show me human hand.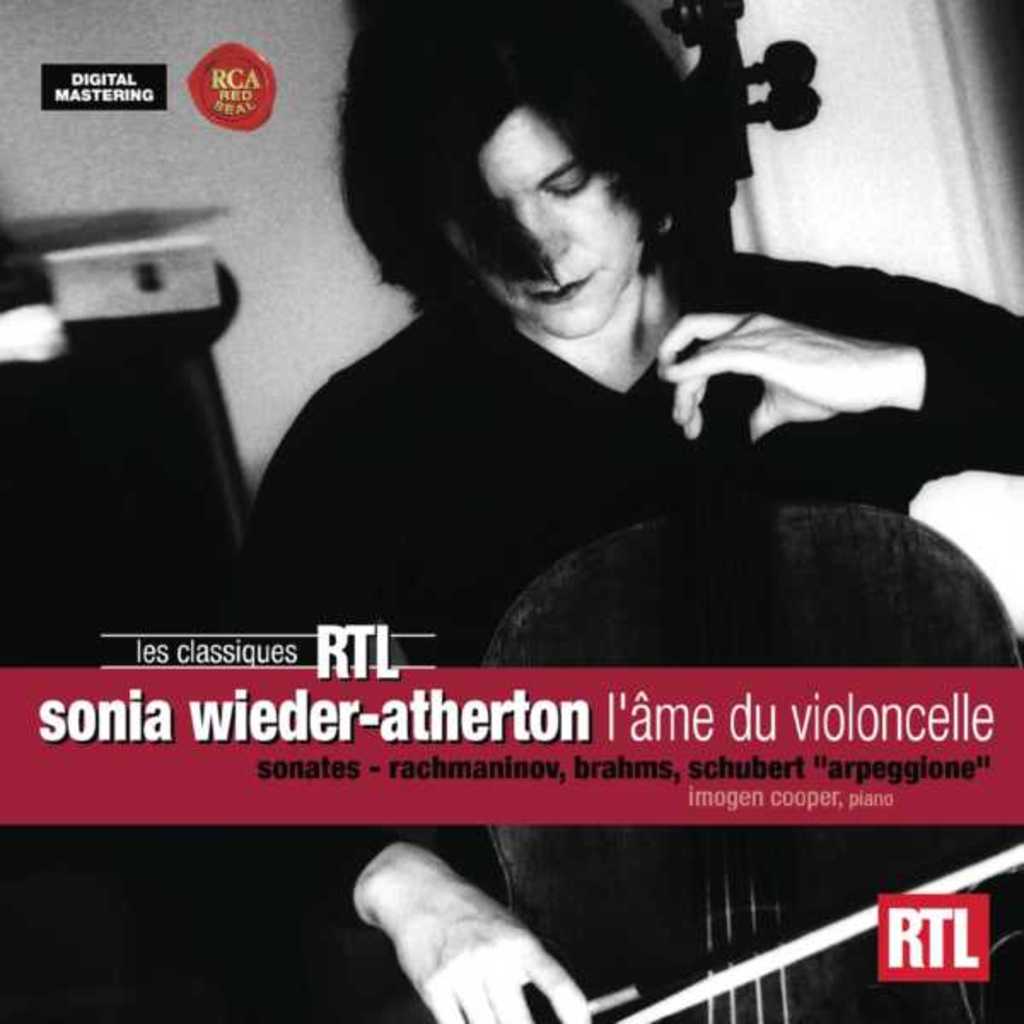
human hand is here: l=654, t=265, r=963, b=445.
